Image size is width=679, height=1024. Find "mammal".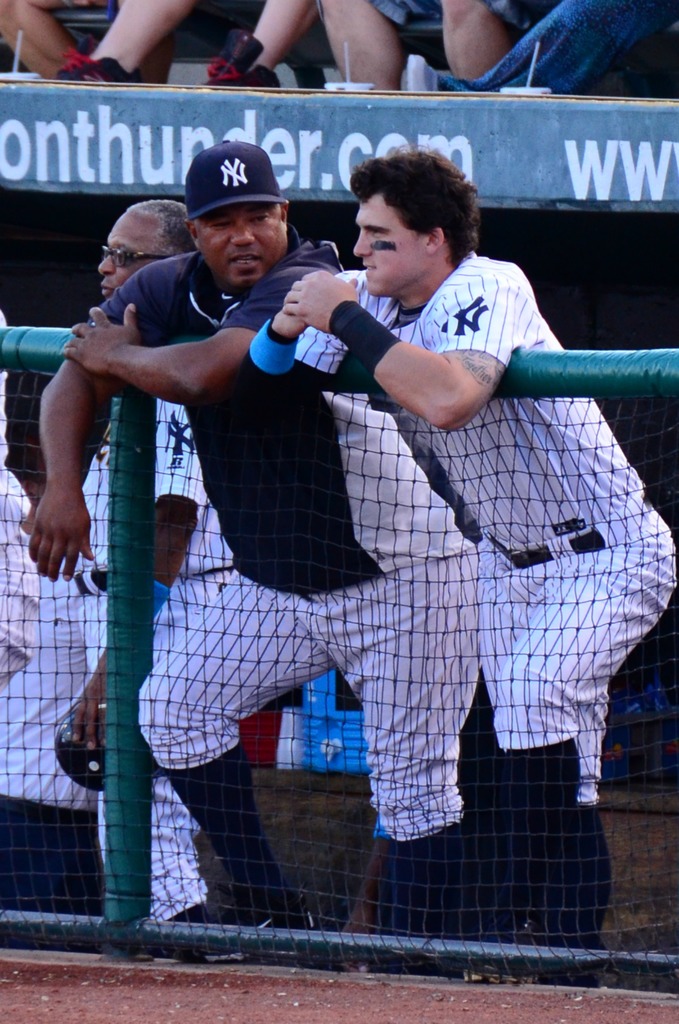
64:0:318:92.
